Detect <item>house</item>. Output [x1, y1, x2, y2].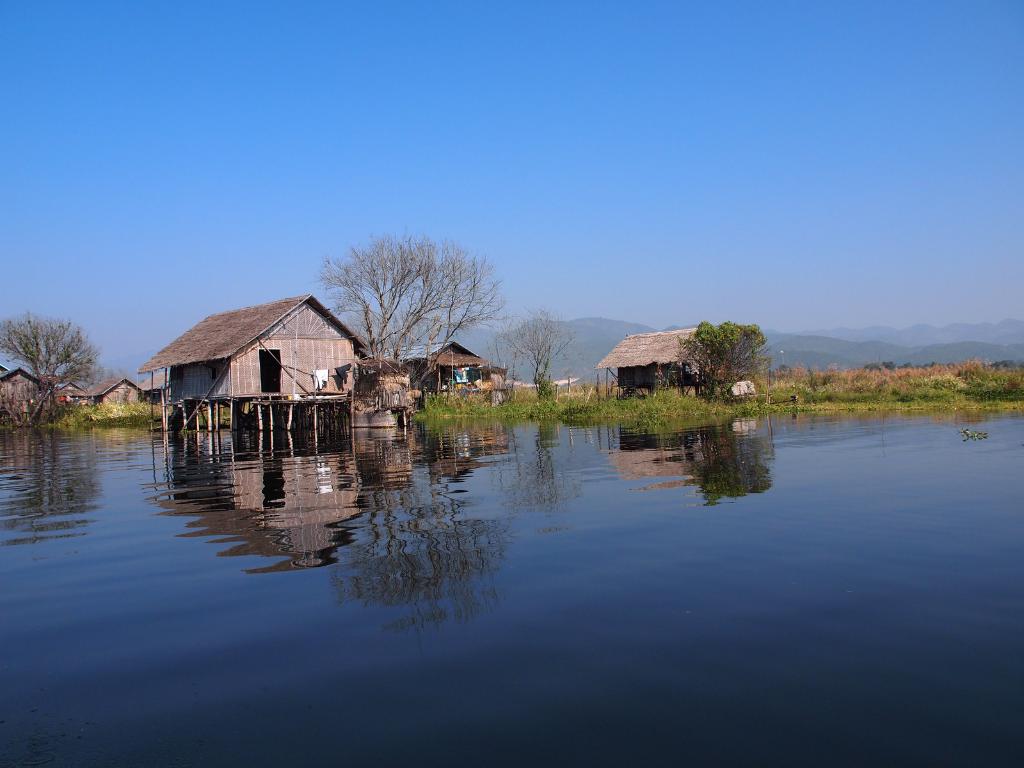
[141, 287, 371, 431].
